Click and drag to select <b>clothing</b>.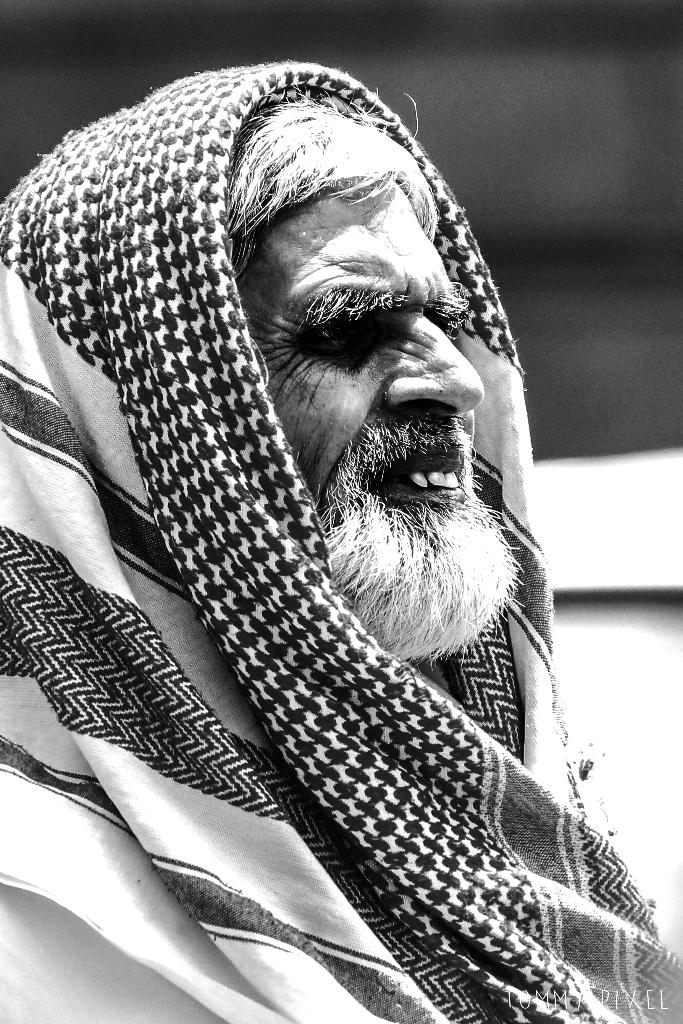
Selection: {"x1": 6, "y1": 60, "x2": 632, "y2": 1023}.
